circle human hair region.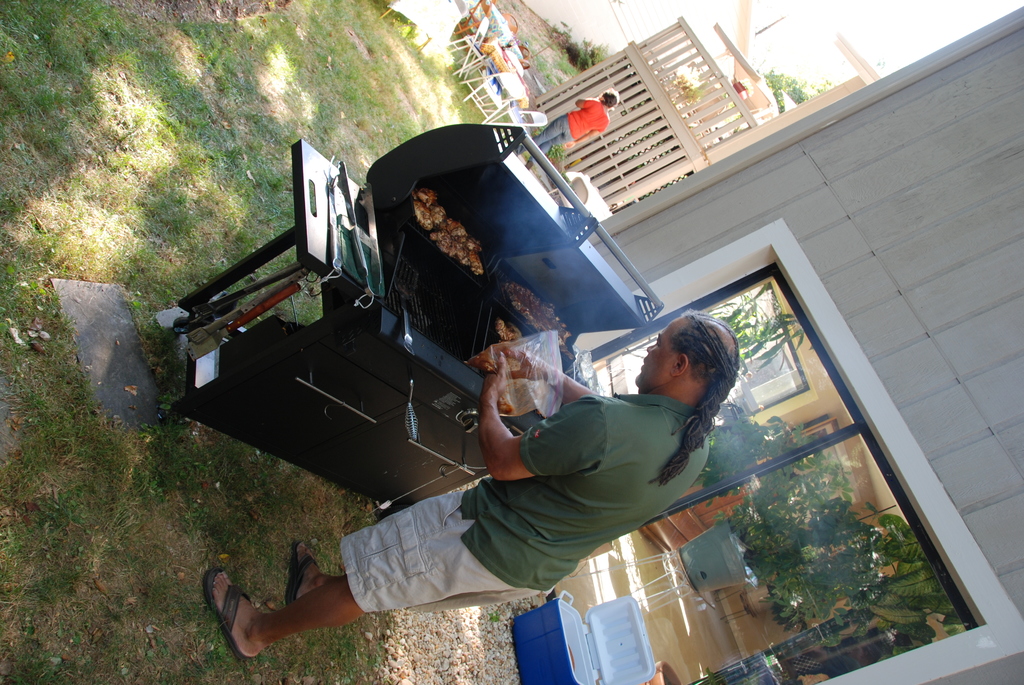
Region: pyautogui.locateOnScreen(600, 86, 620, 110).
